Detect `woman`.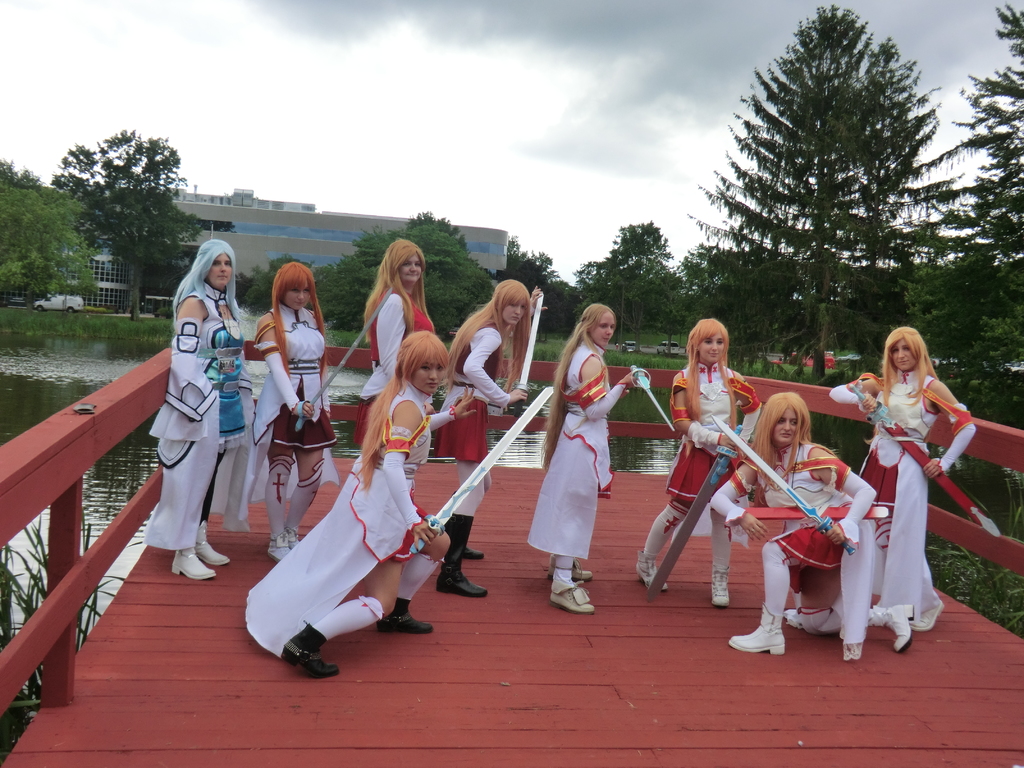
Detected at bbox=[705, 383, 881, 657].
